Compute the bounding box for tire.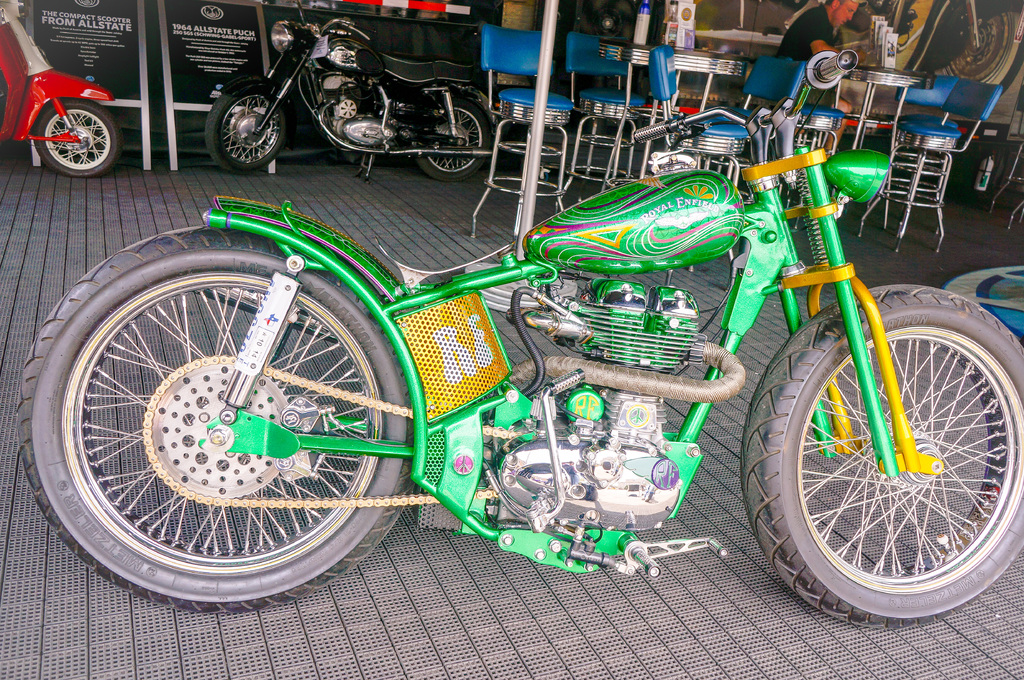
(x1=202, y1=80, x2=285, y2=171).
